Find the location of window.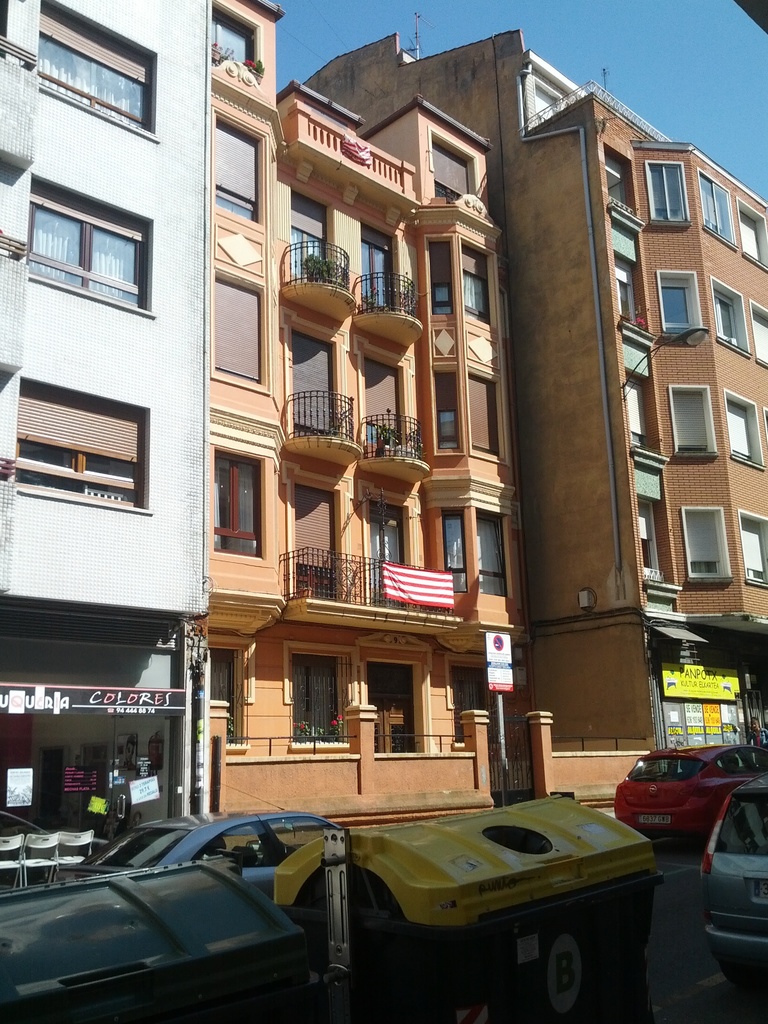
Location: crop(676, 504, 732, 585).
